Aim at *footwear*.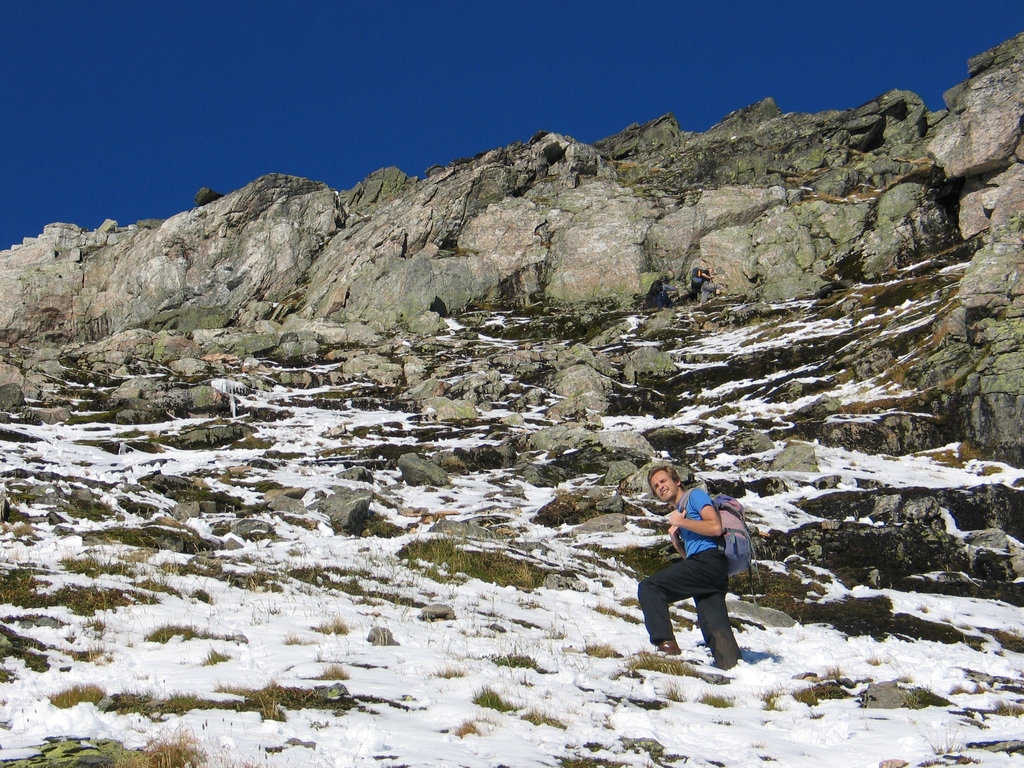
Aimed at BBox(660, 636, 680, 653).
